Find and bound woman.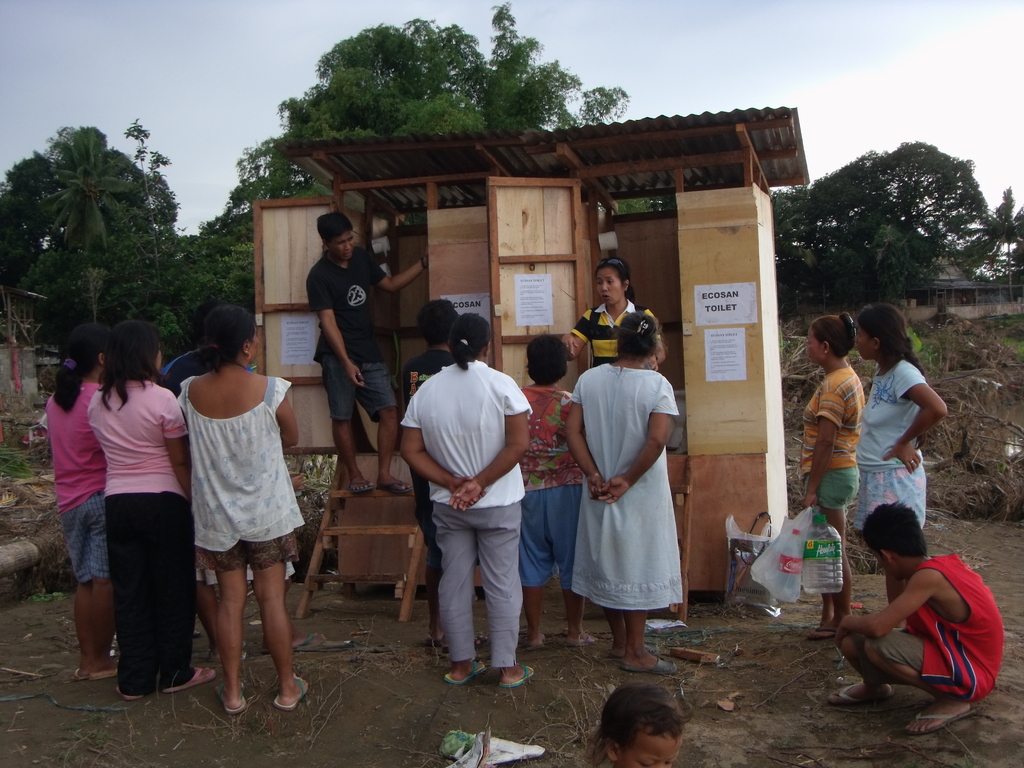
Bound: 584:296:664:631.
